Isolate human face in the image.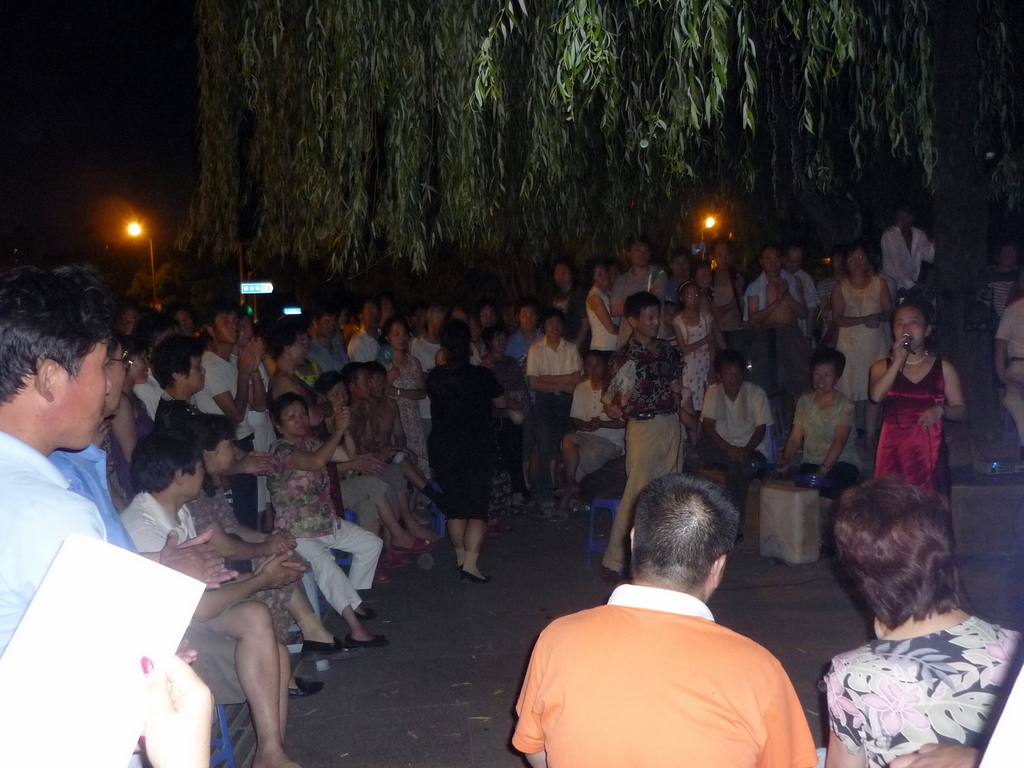
Isolated region: <bbox>415, 314, 422, 324</bbox>.
